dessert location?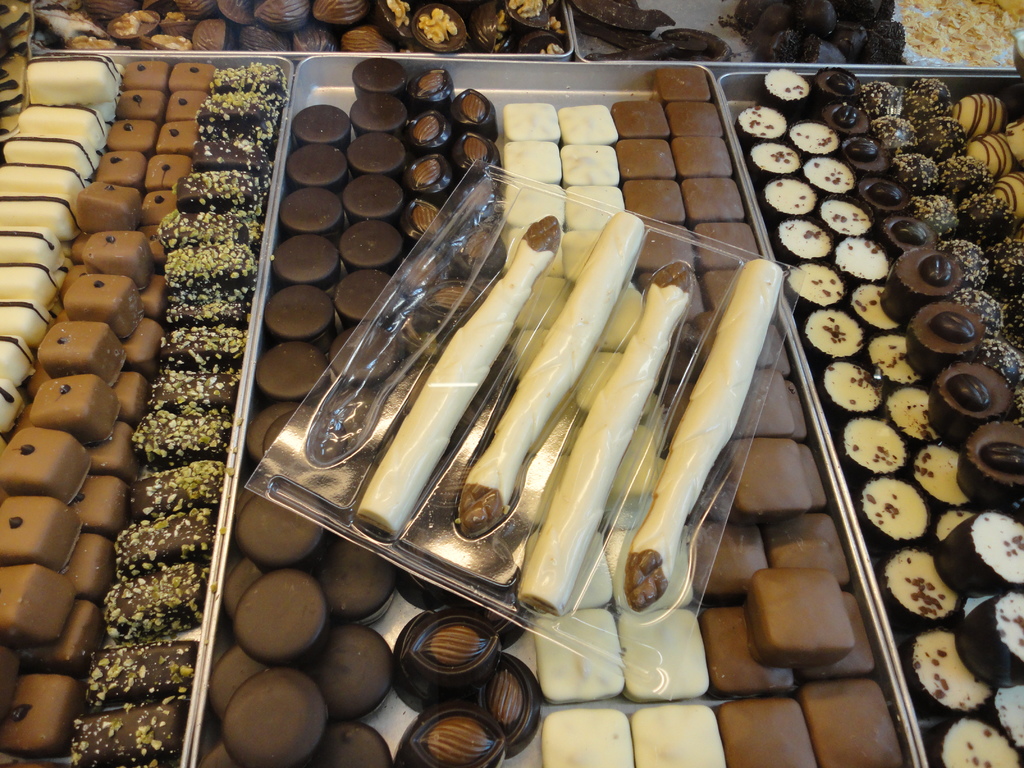
detection(0, 300, 63, 359)
